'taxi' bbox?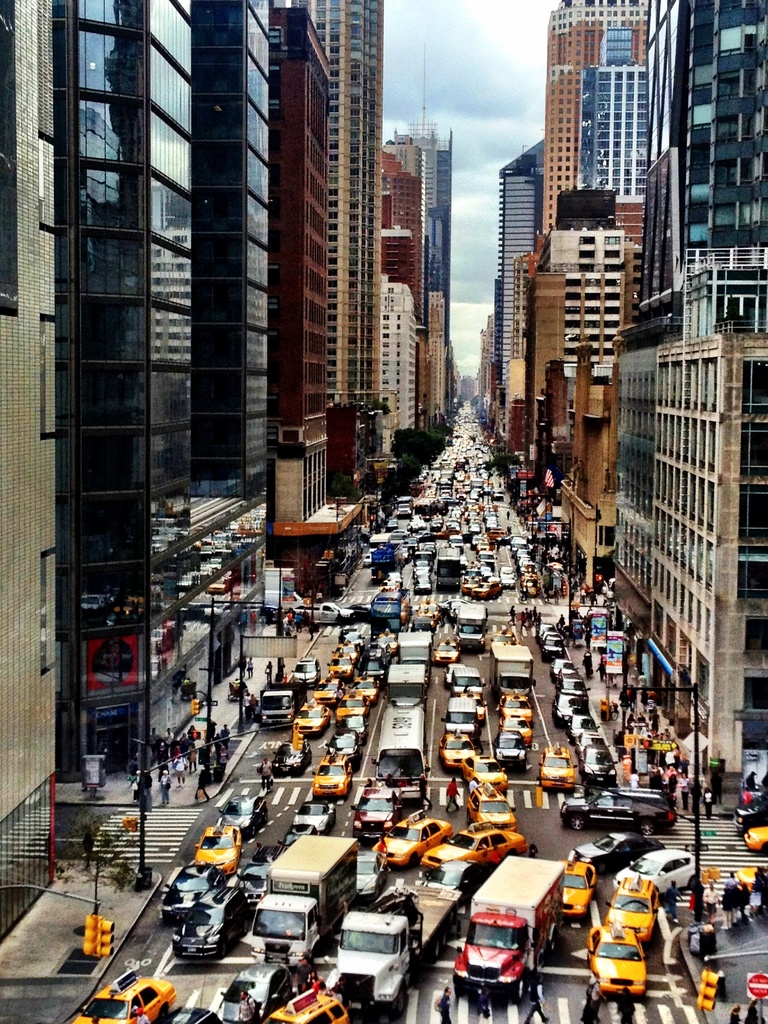
(337,636,363,662)
